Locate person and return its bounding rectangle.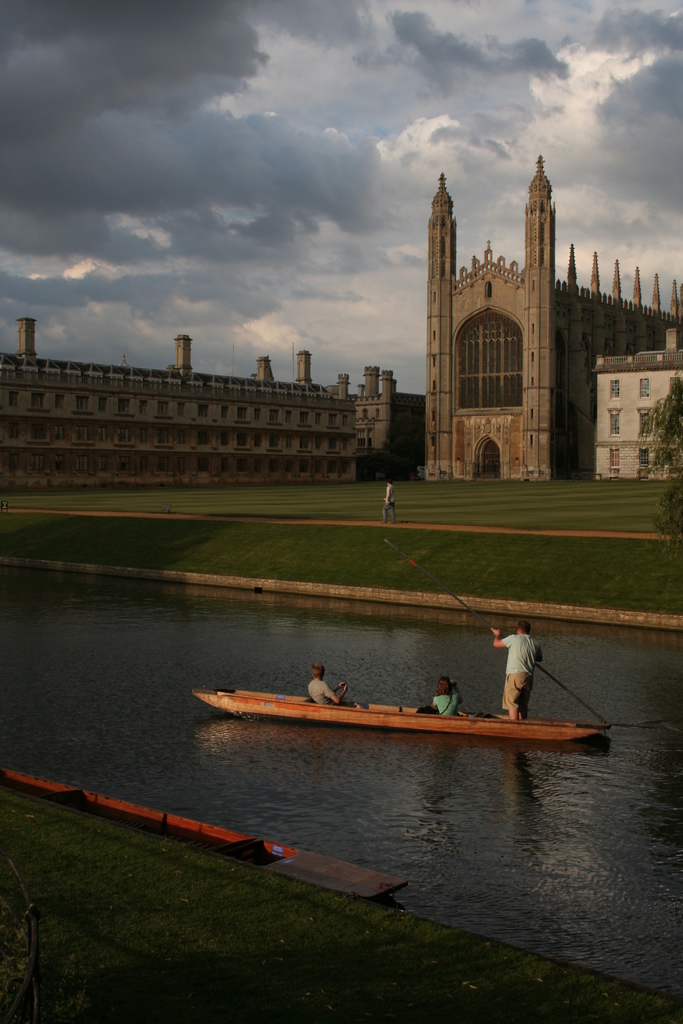
l=304, t=669, r=350, b=707.
